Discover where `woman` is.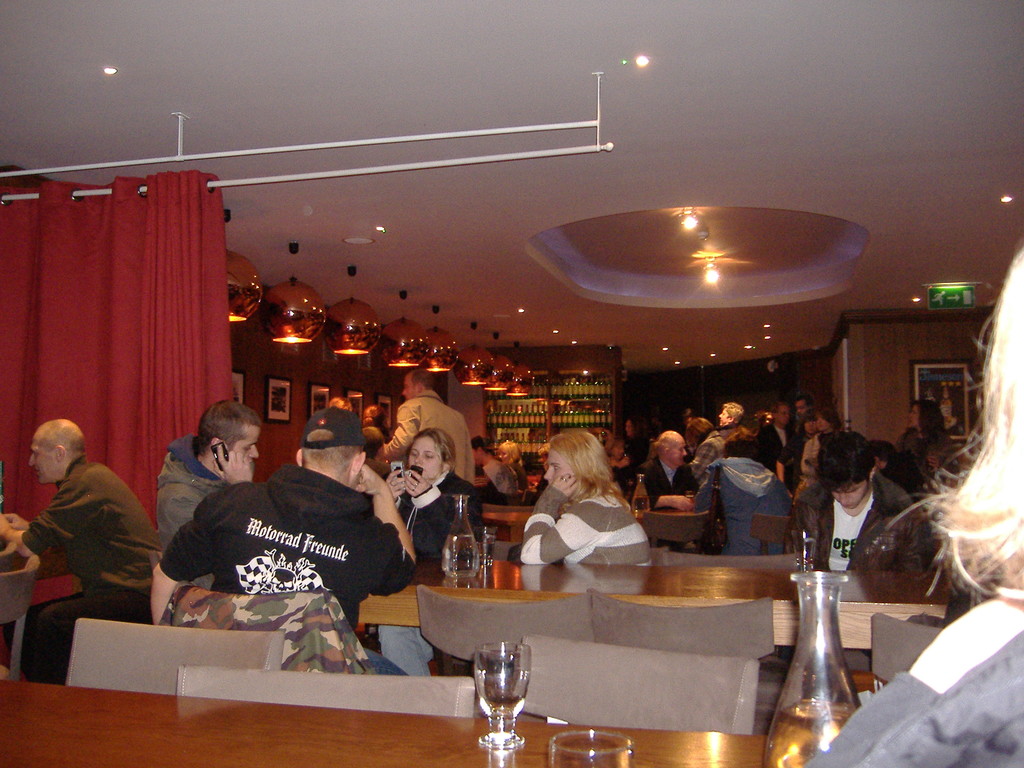
Discovered at <bbox>495, 433, 523, 472</bbox>.
